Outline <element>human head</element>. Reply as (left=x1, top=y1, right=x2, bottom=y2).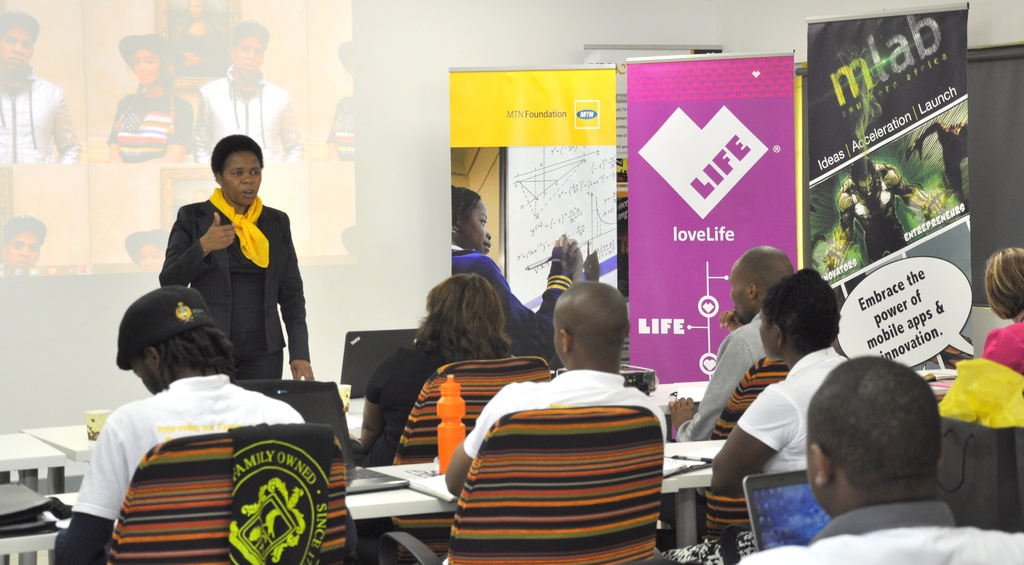
(left=980, top=249, right=1023, bottom=319).
